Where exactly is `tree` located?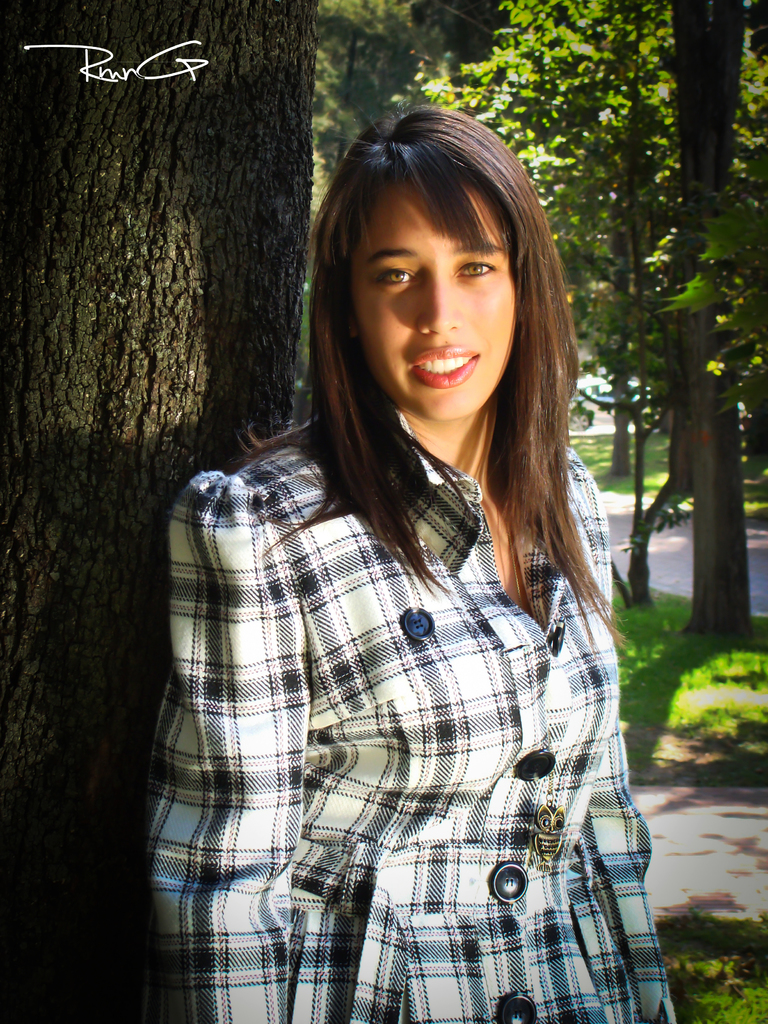
Its bounding box is {"x1": 644, "y1": 0, "x2": 751, "y2": 638}.
